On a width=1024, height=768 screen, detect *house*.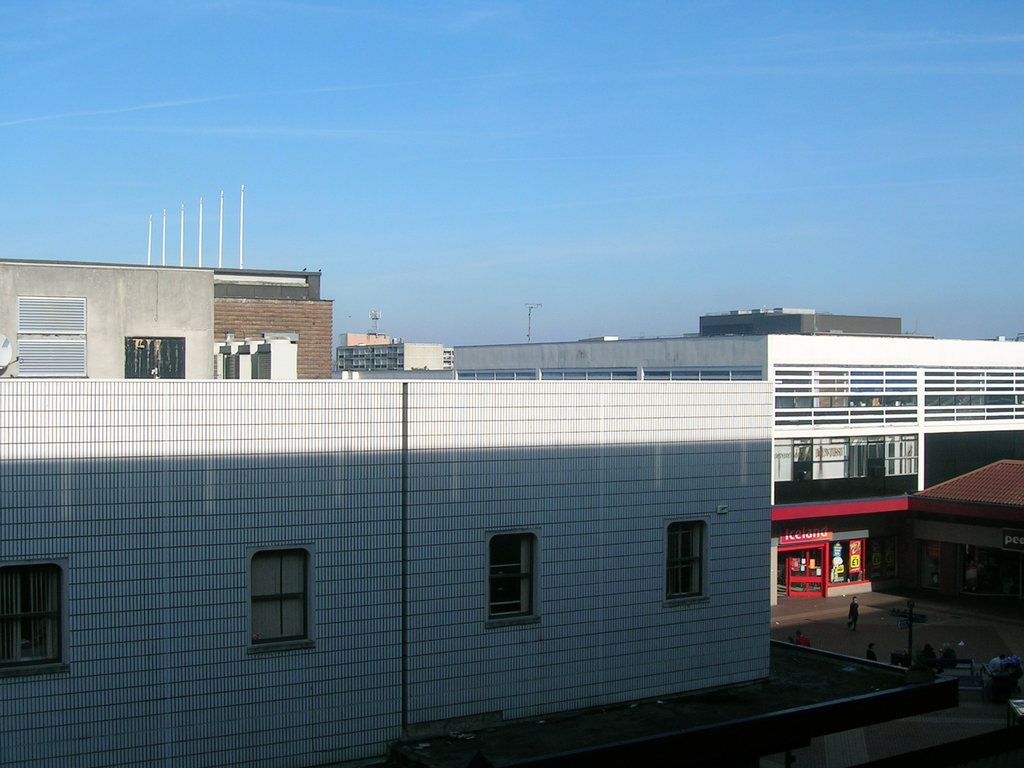
bbox(148, 186, 334, 383).
